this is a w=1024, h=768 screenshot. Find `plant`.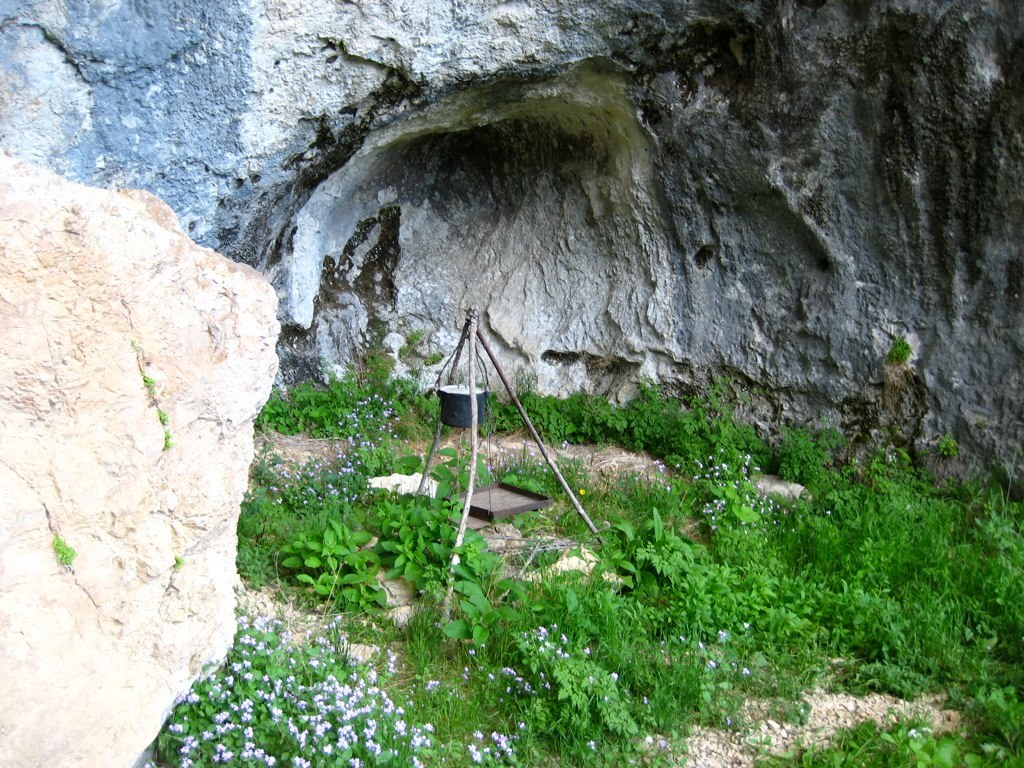
Bounding box: [140,377,158,387].
